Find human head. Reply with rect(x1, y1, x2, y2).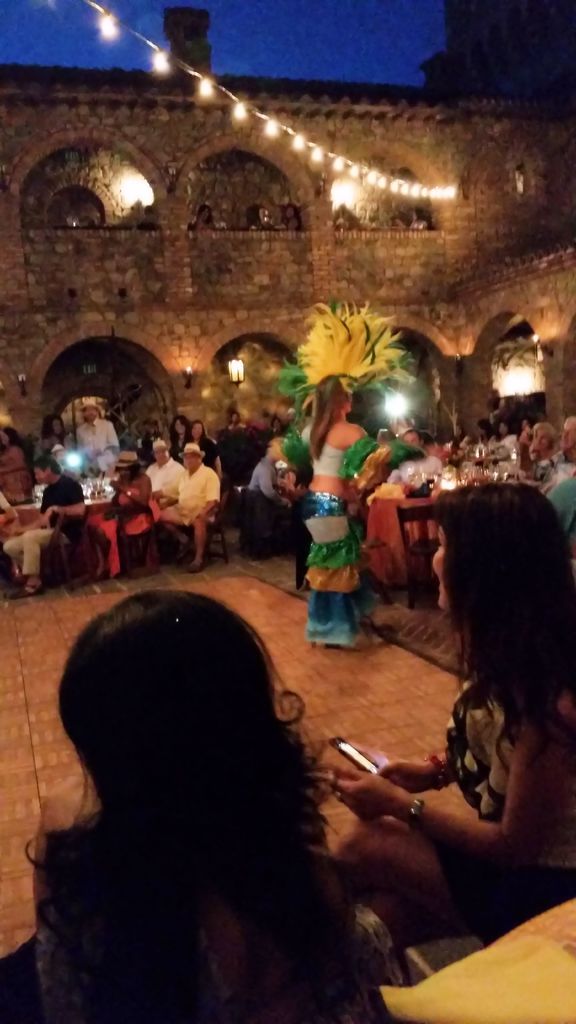
rect(561, 415, 575, 451).
